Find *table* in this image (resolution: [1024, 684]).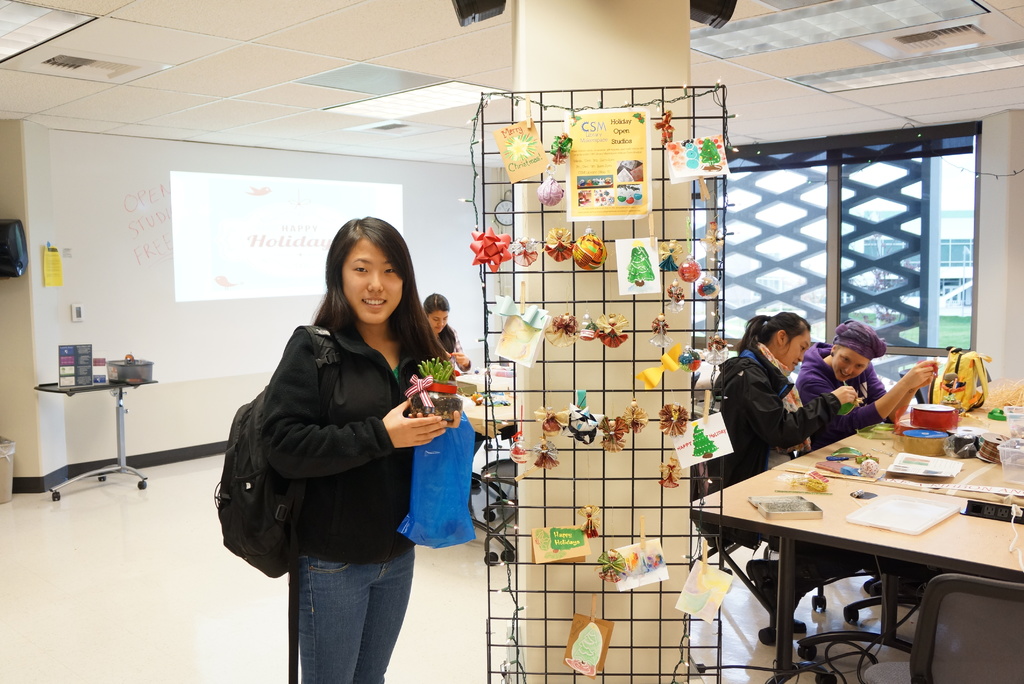
Rect(770, 376, 1023, 662).
